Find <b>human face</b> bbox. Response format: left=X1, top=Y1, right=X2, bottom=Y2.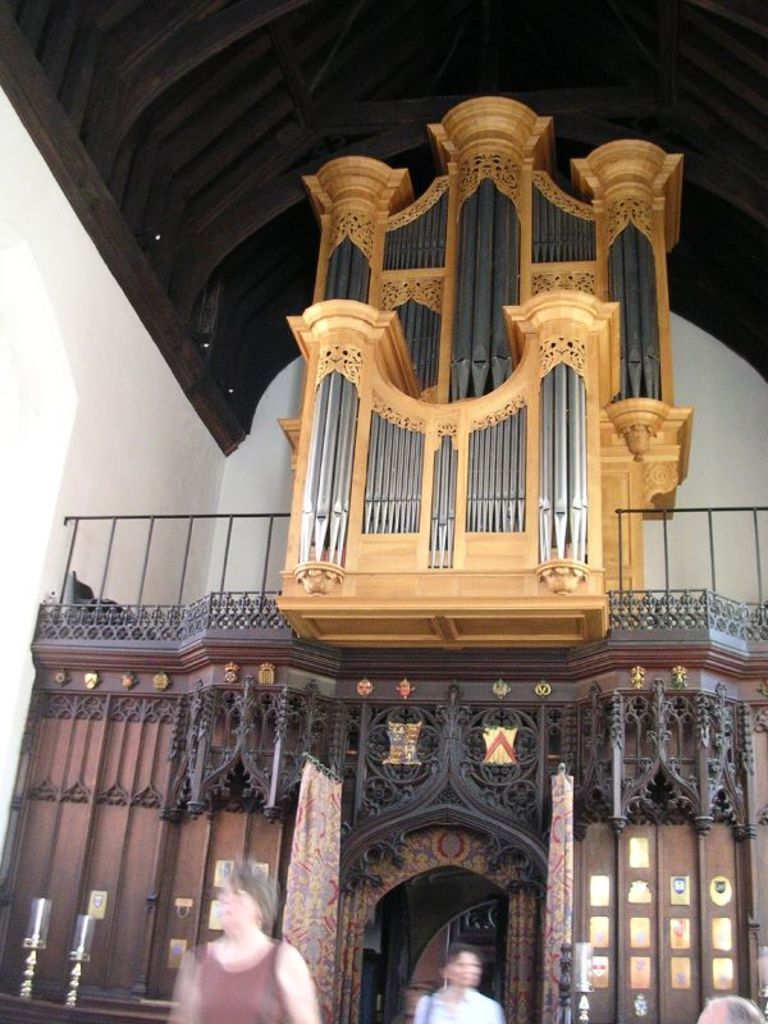
left=214, top=887, right=251, bottom=934.
